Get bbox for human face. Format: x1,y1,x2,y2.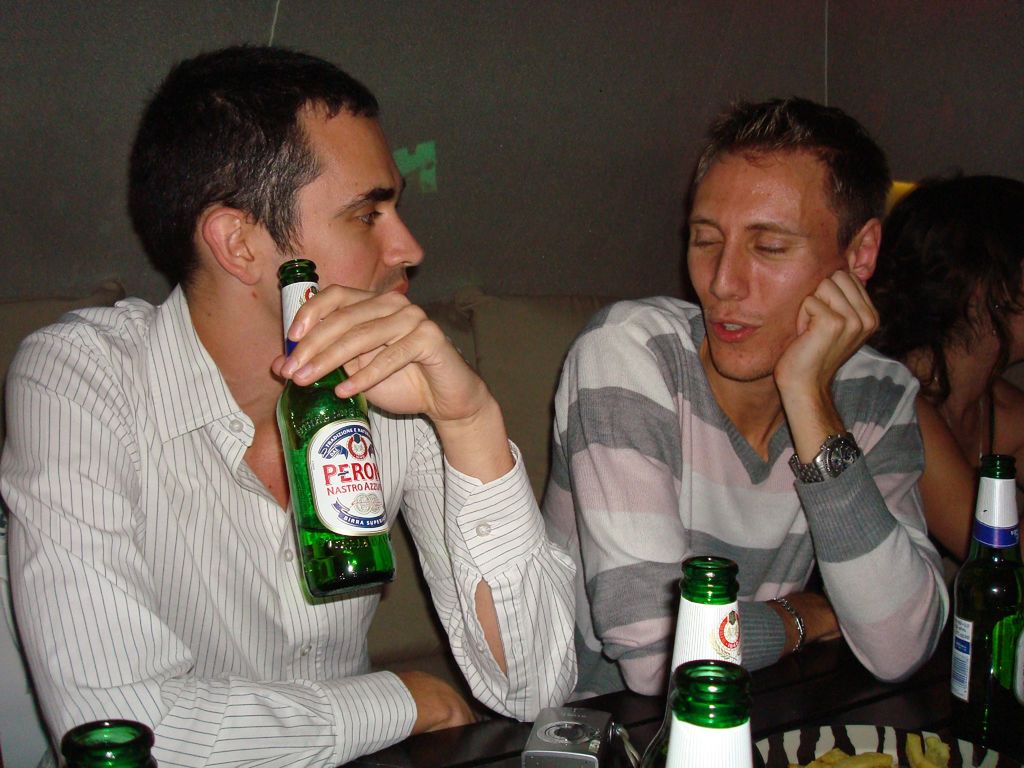
687,152,845,380.
